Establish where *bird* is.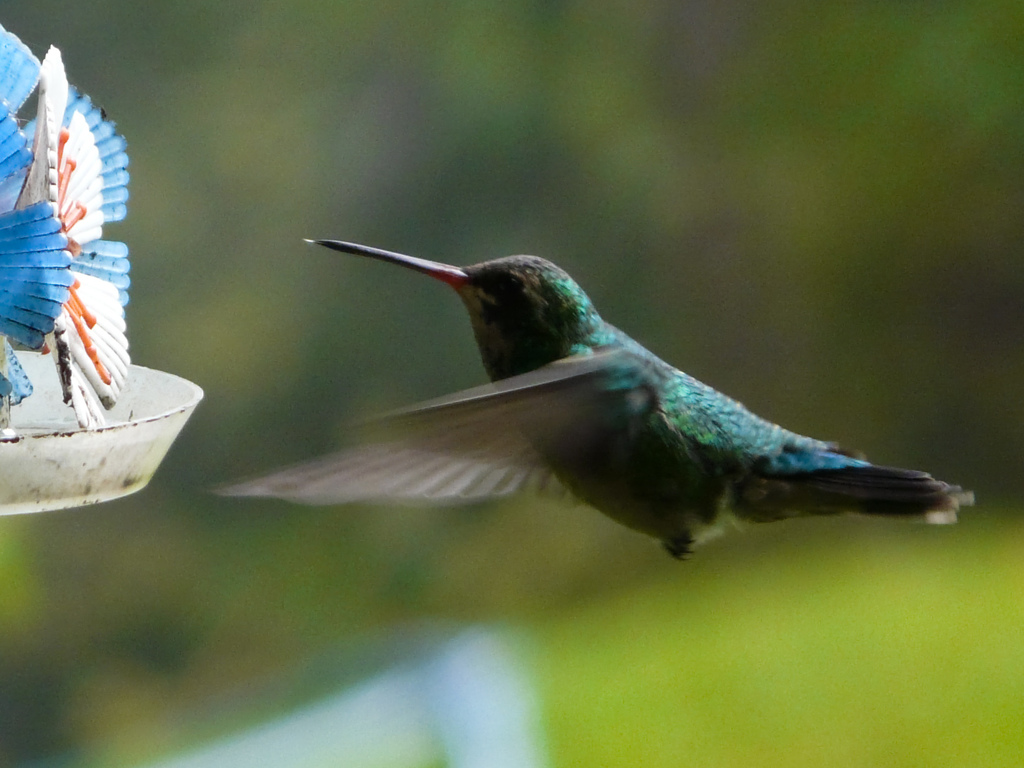
Established at Rect(188, 231, 956, 561).
